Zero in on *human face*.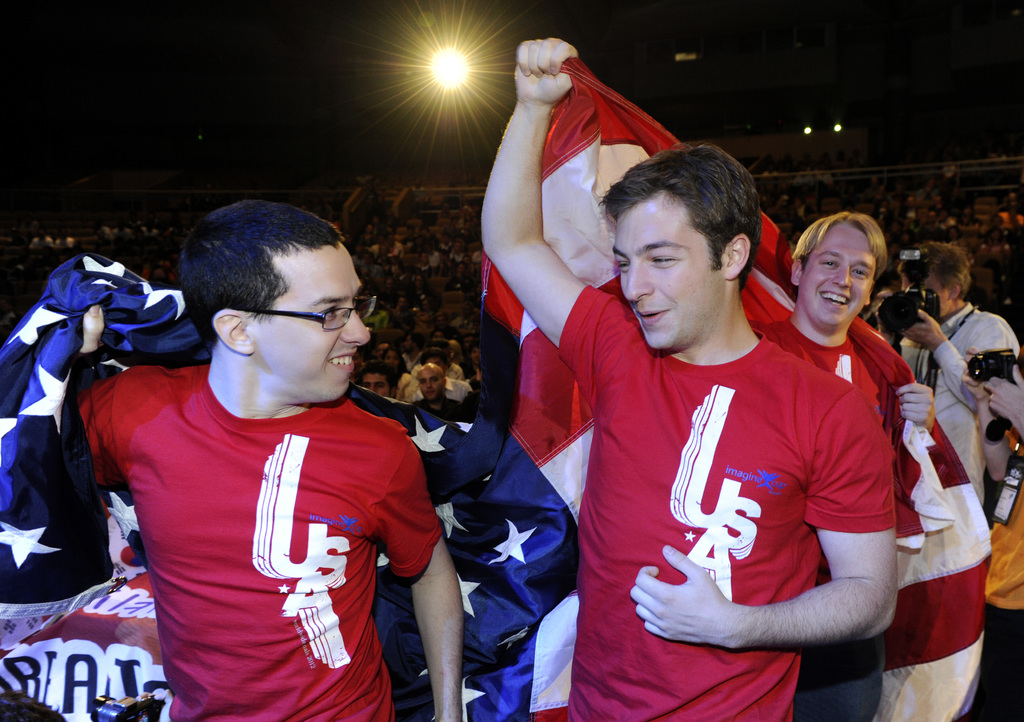
Zeroed in: [x1=367, y1=370, x2=390, y2=396].
